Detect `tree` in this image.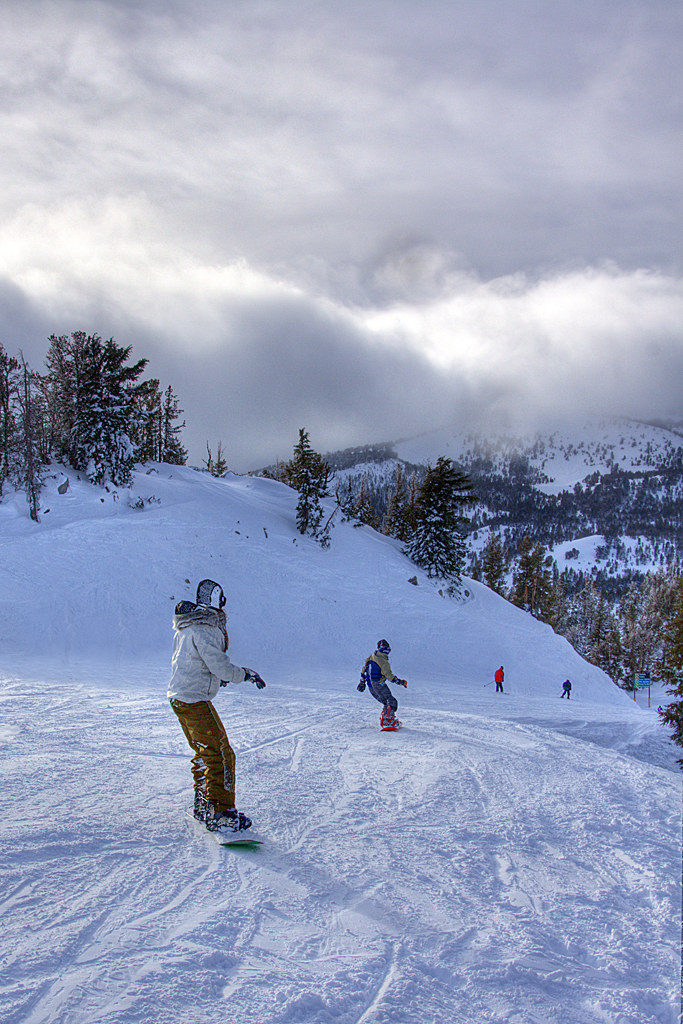
Detection: Rect(0, 334, 185, 513).
